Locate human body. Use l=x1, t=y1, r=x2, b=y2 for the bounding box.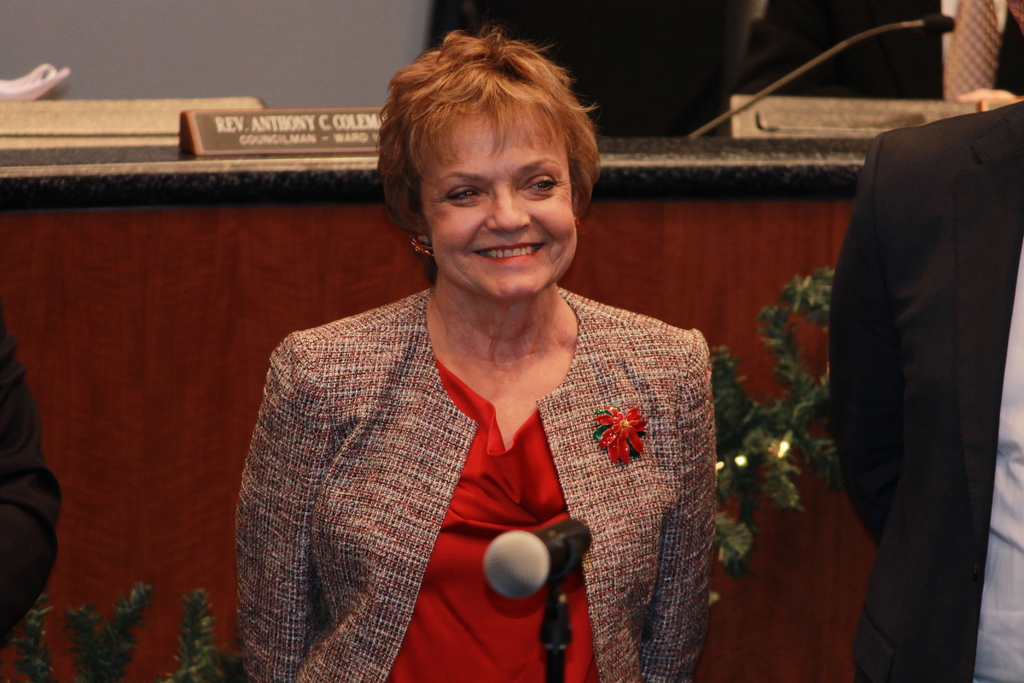
l=255, t=100, r=711, b=682.
